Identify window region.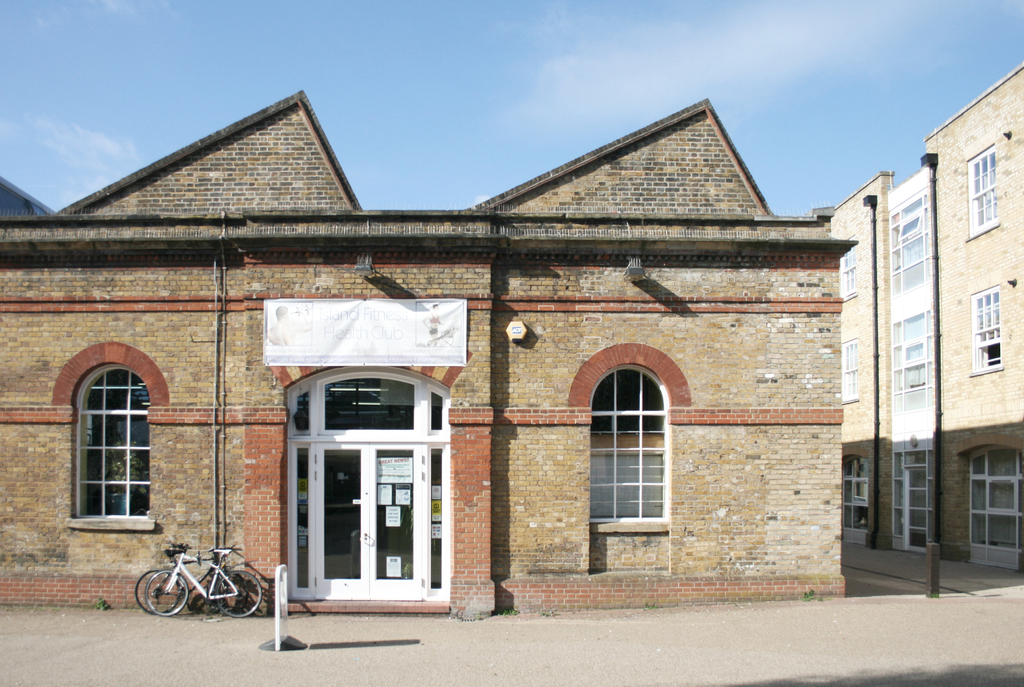
Region: x1=961 y1=138 x2=1003 y2=233.
